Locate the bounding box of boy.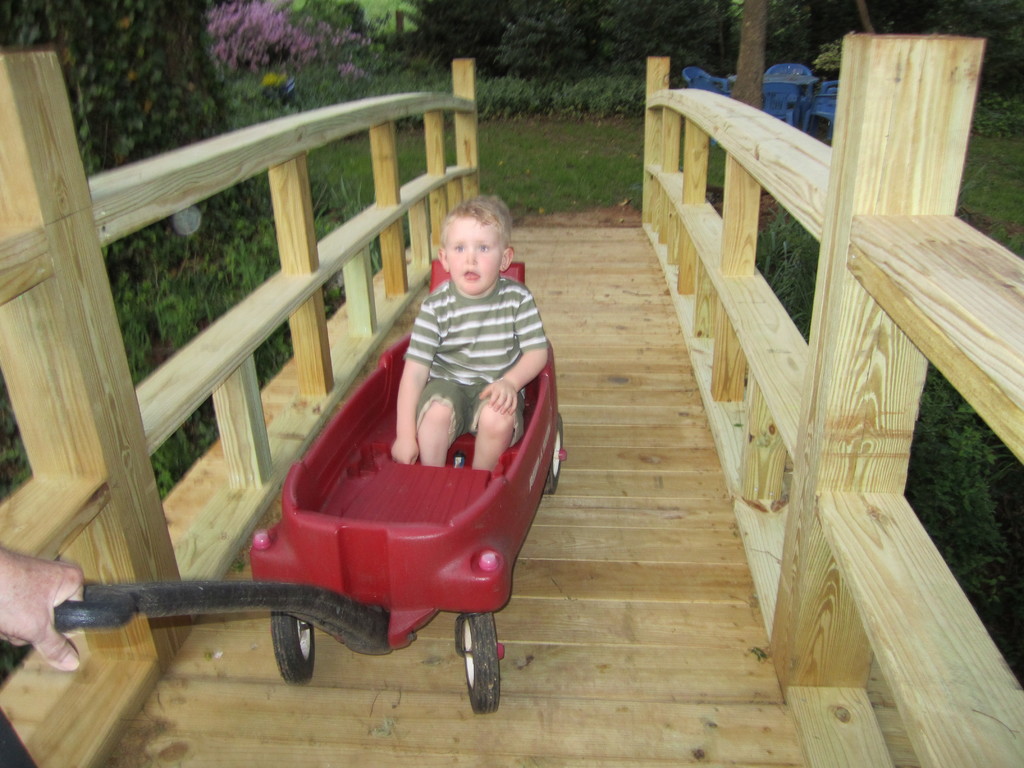
Bounding box: [391,193,548,474].
